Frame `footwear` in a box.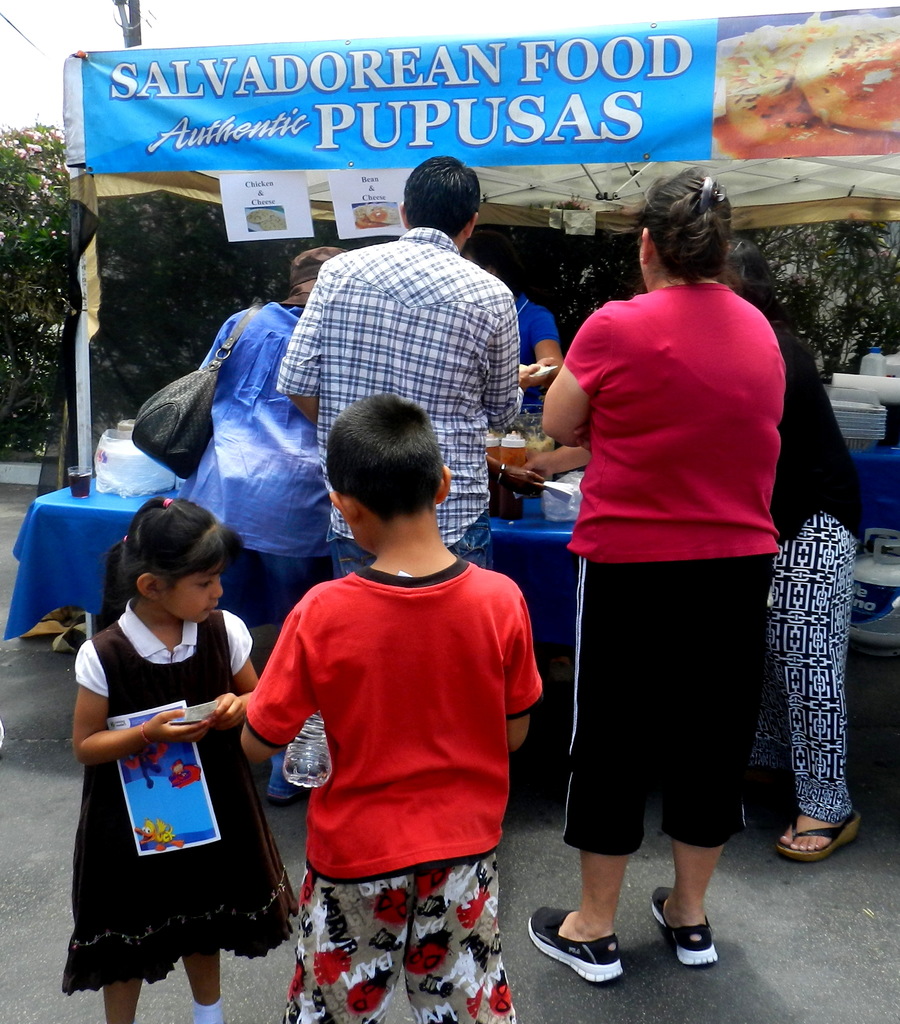
box=[529, 902, 614, 982].
